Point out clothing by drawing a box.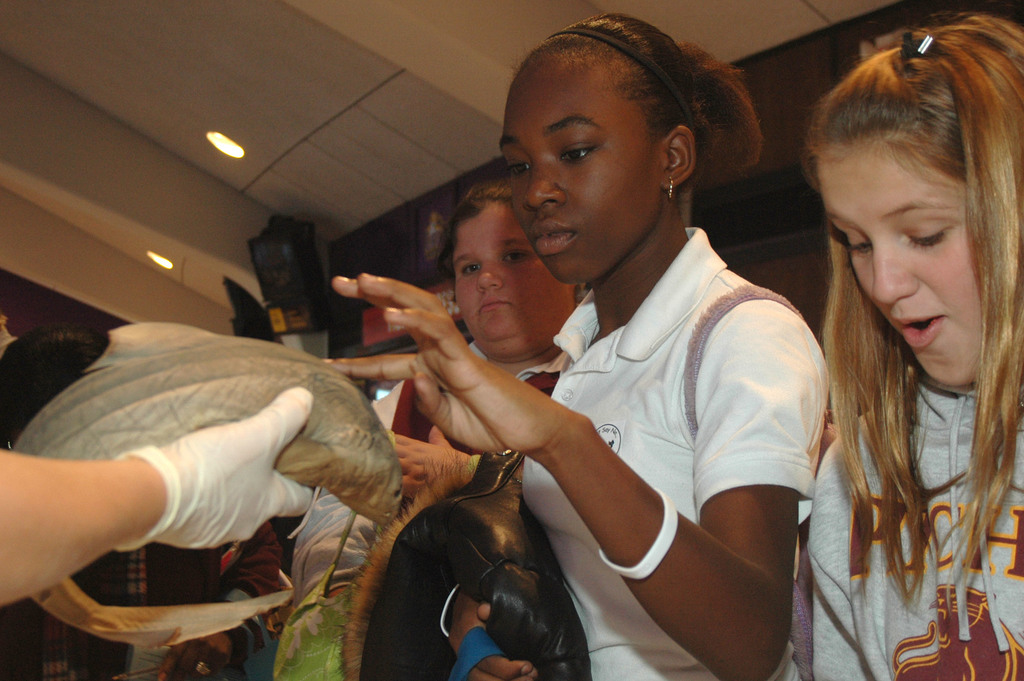
bbox=[329, 119, 833, 680].
